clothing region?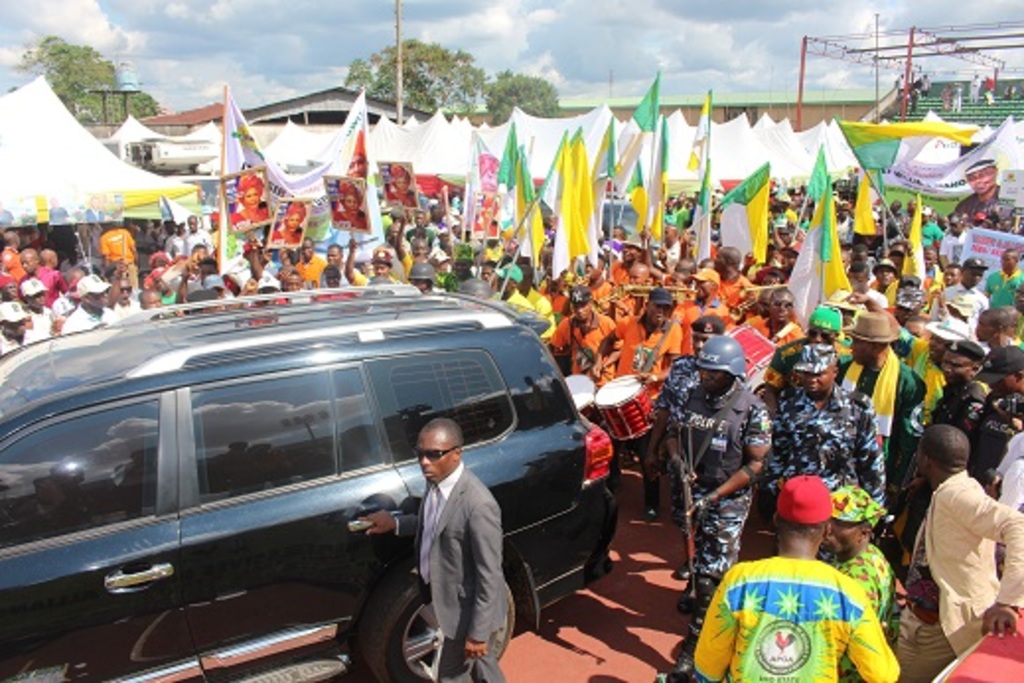
{"x1": 740, "y1": 312, "x2": 813, "y2": 389}
